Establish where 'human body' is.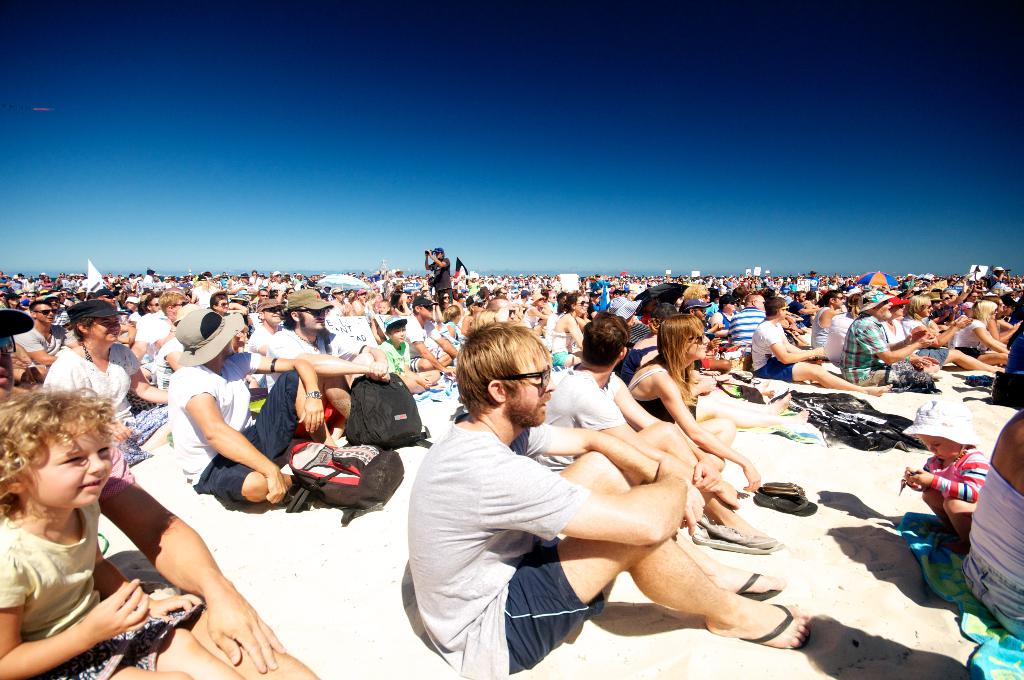
Established at region(414, 248, 452, 309).
